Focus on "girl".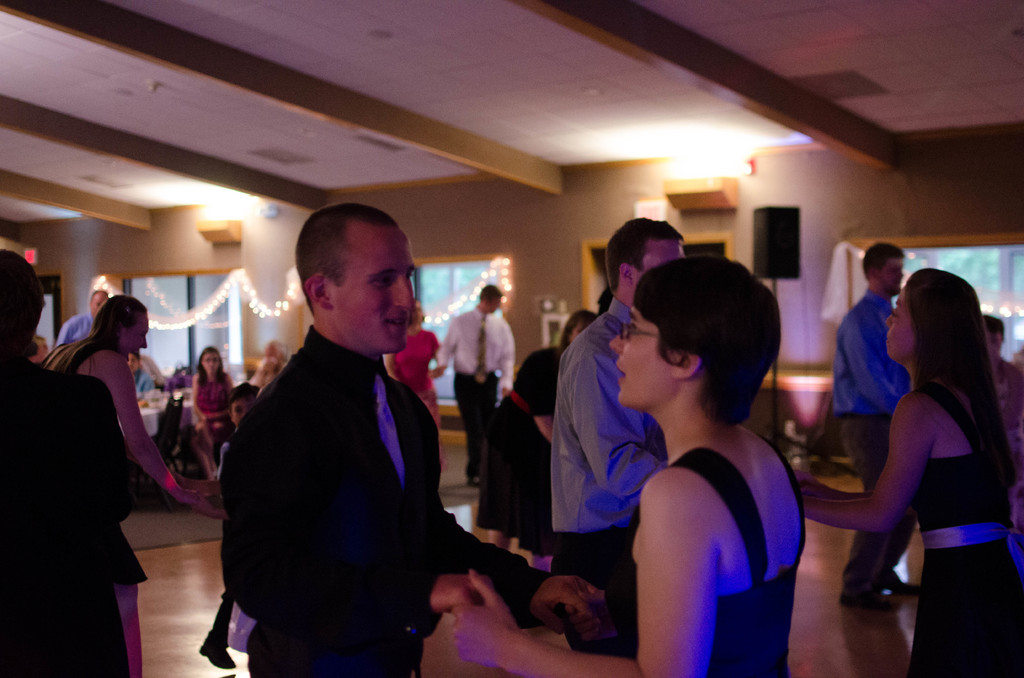
Focused at crop(188, 346, 232, 472).
